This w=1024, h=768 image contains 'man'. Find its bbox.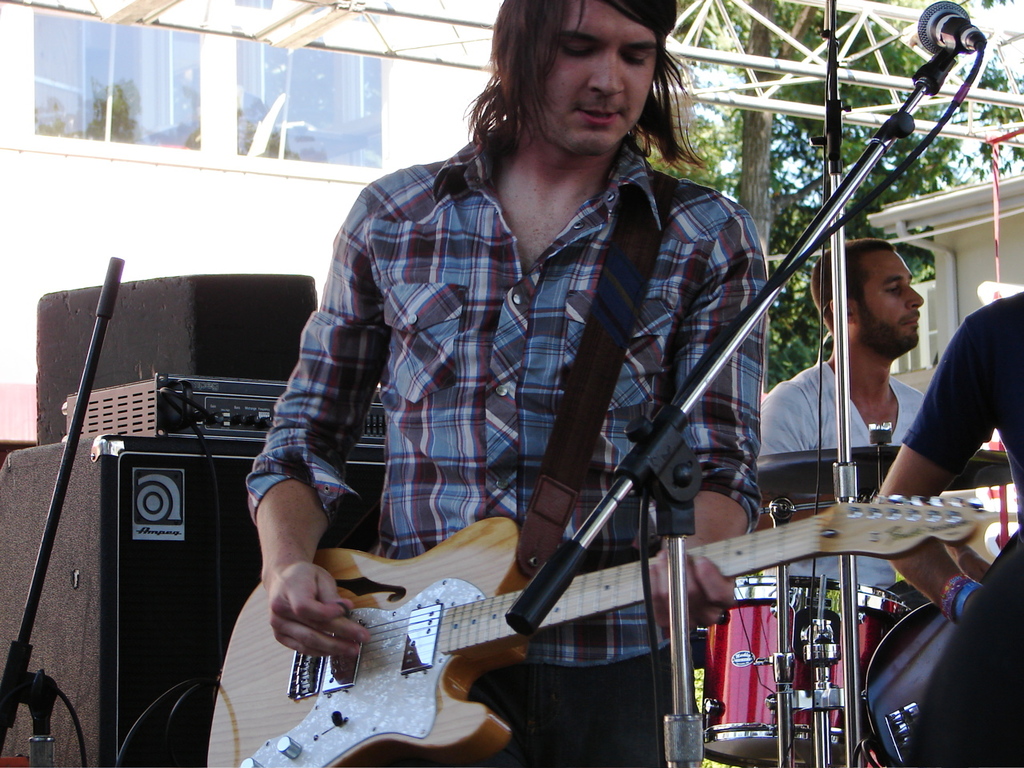
{"x1": 754, "y1": 238, "x2": 992, "y2": 610}.
